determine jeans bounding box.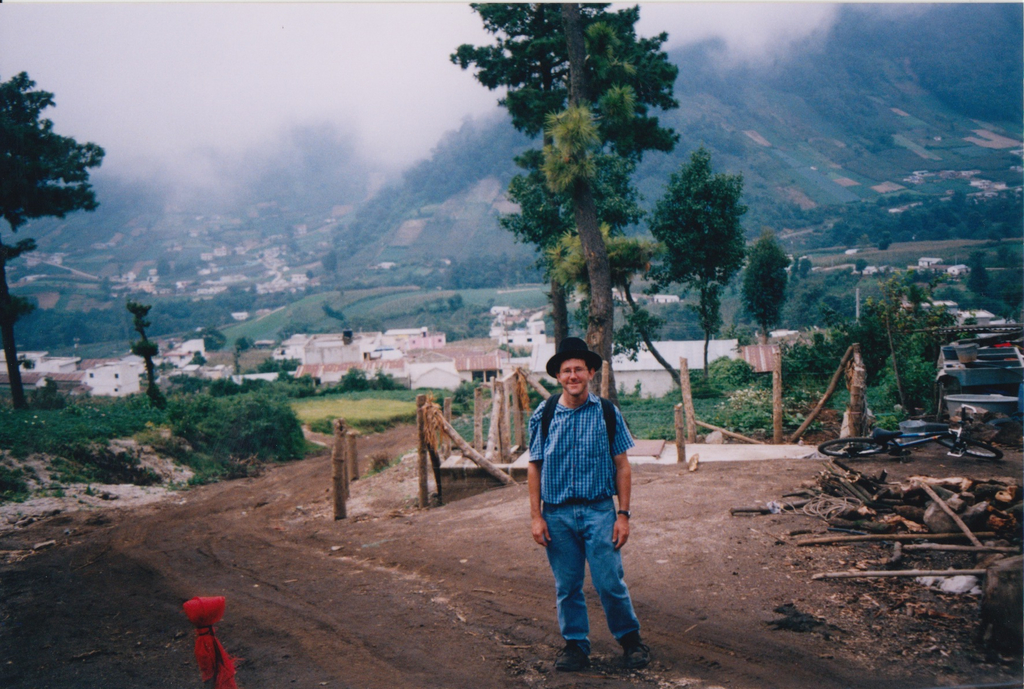
Determined: left=538, top=496, right=642, bottom=656.
